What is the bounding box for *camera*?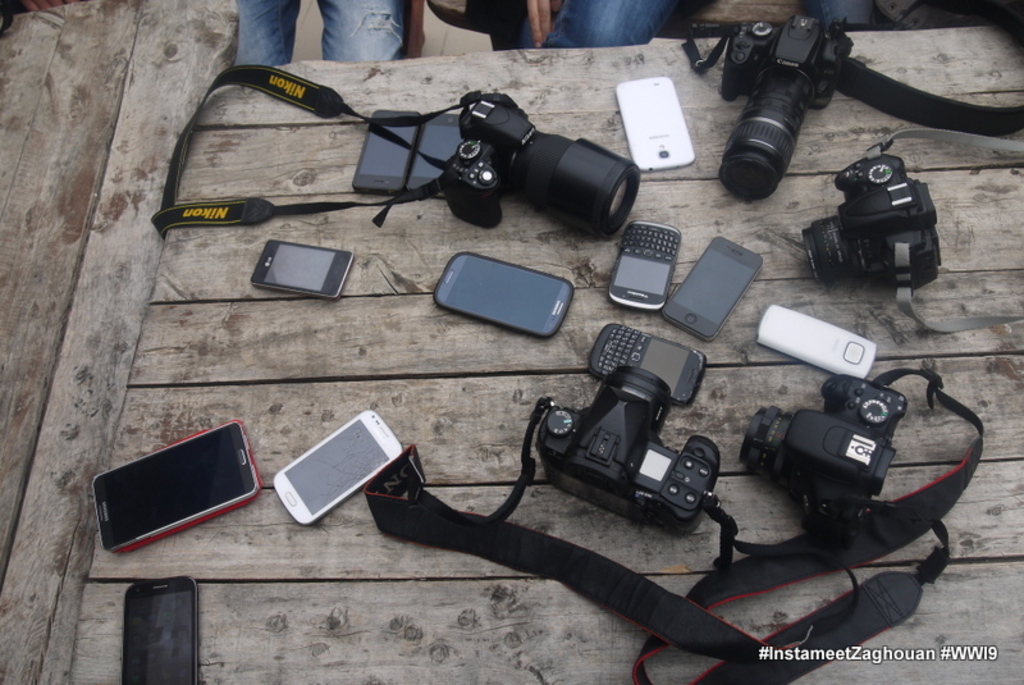
left=532, top=369, right=714, bottom=535.
